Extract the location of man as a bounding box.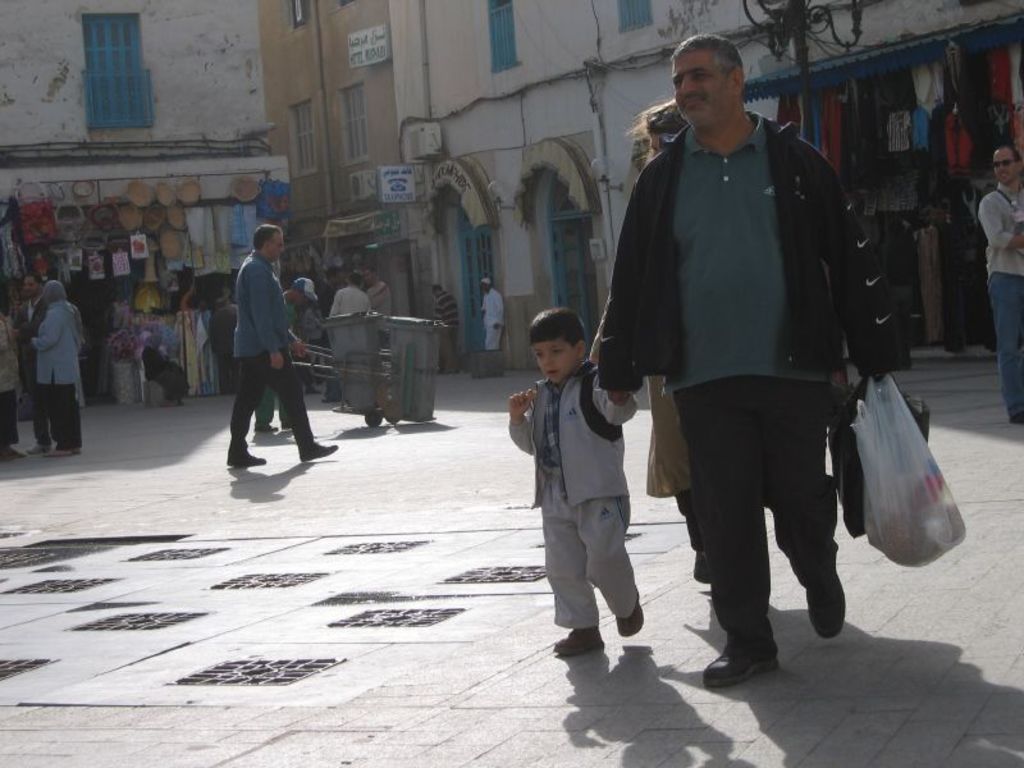
329,273,372,319.
